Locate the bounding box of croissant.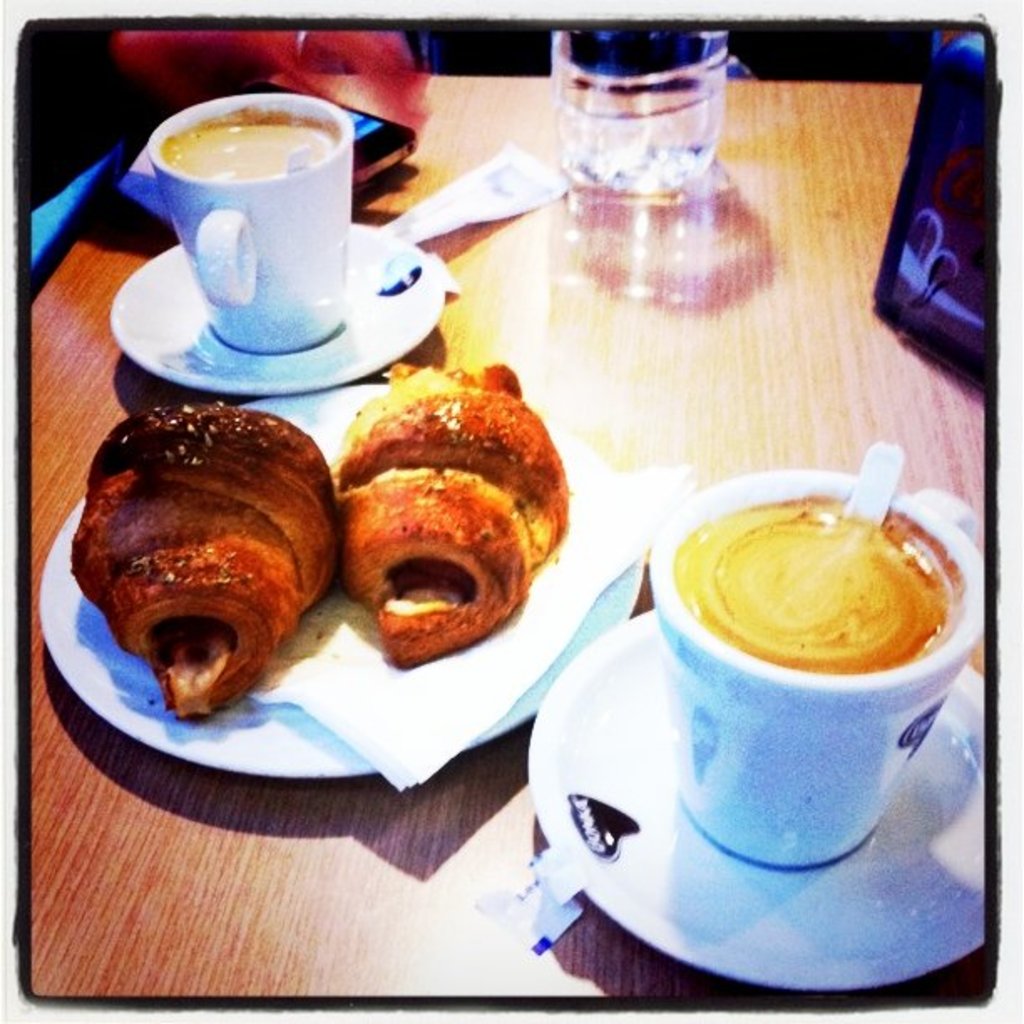
Bounding box: locate(340, 366, 569, 664).
